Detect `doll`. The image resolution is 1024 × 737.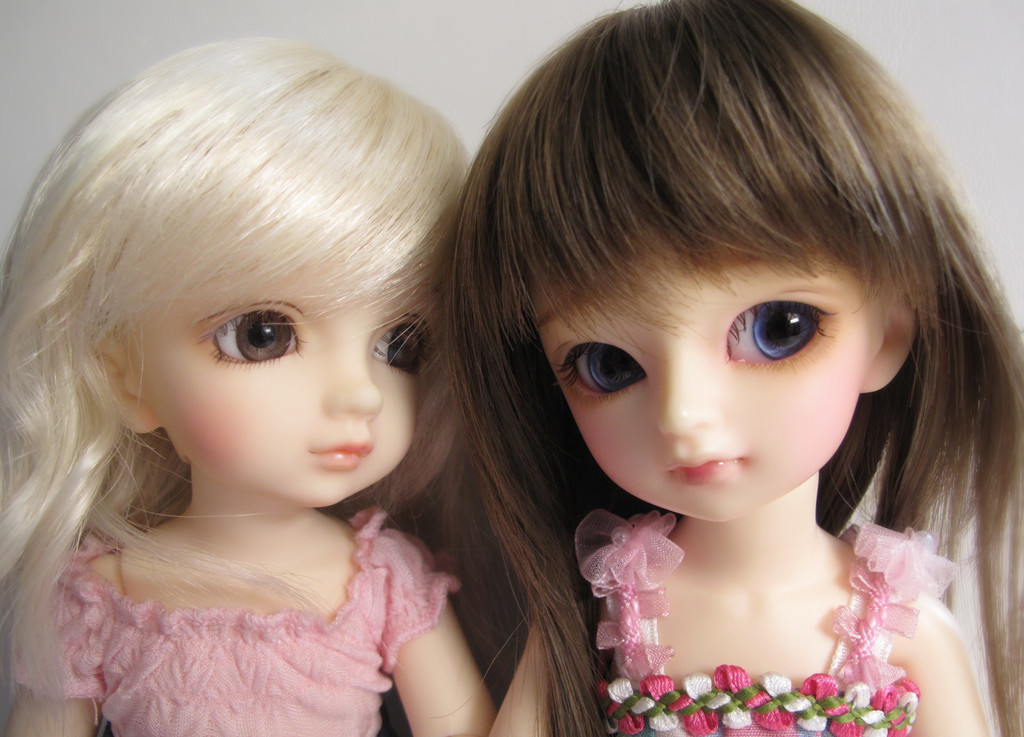
<box>444,0,1023,736</box>.
